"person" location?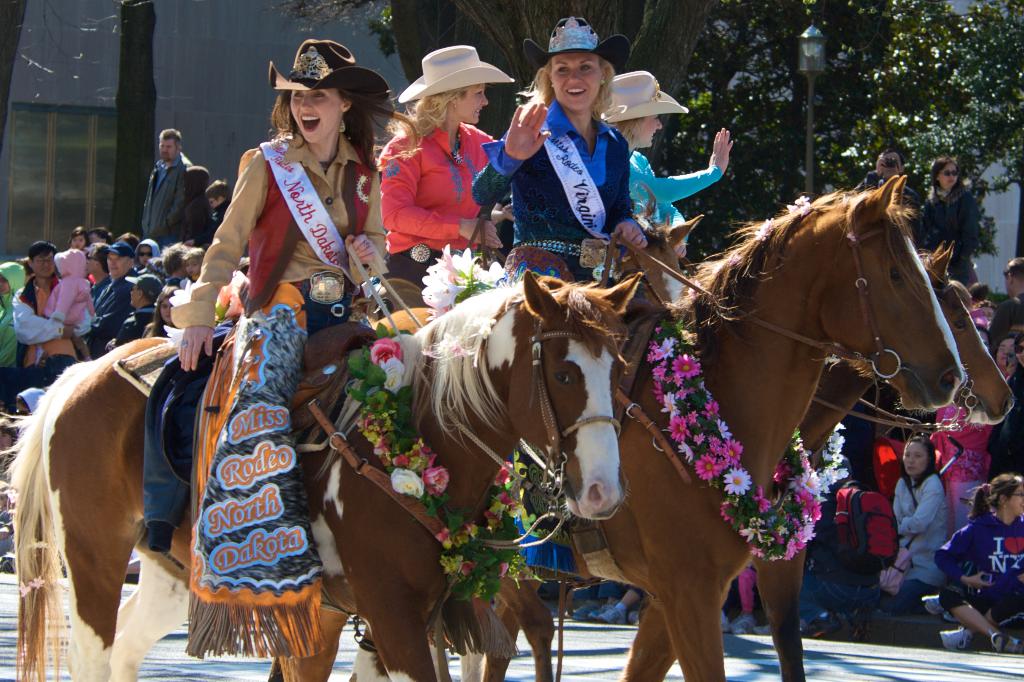
<box>852,144,921,235</box>
